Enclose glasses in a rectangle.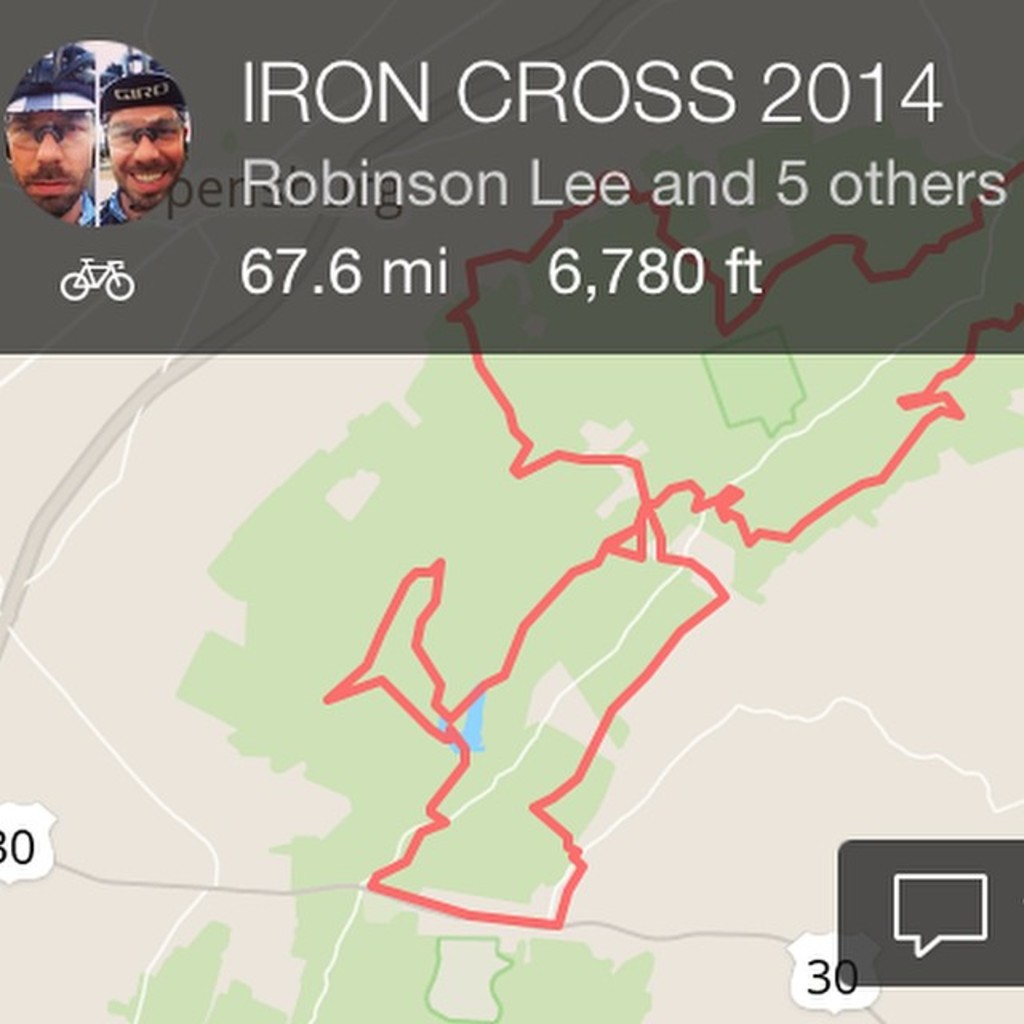
l=99, t=118, r=198, b=150.
